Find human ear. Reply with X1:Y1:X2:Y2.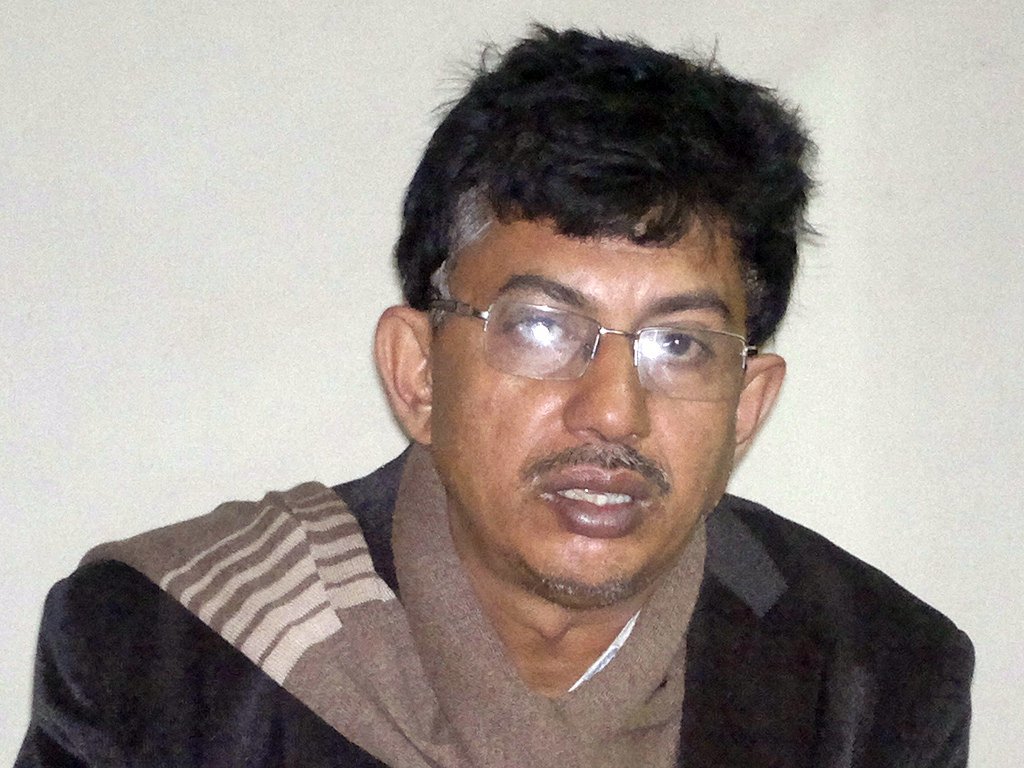
373:303:431:446.
